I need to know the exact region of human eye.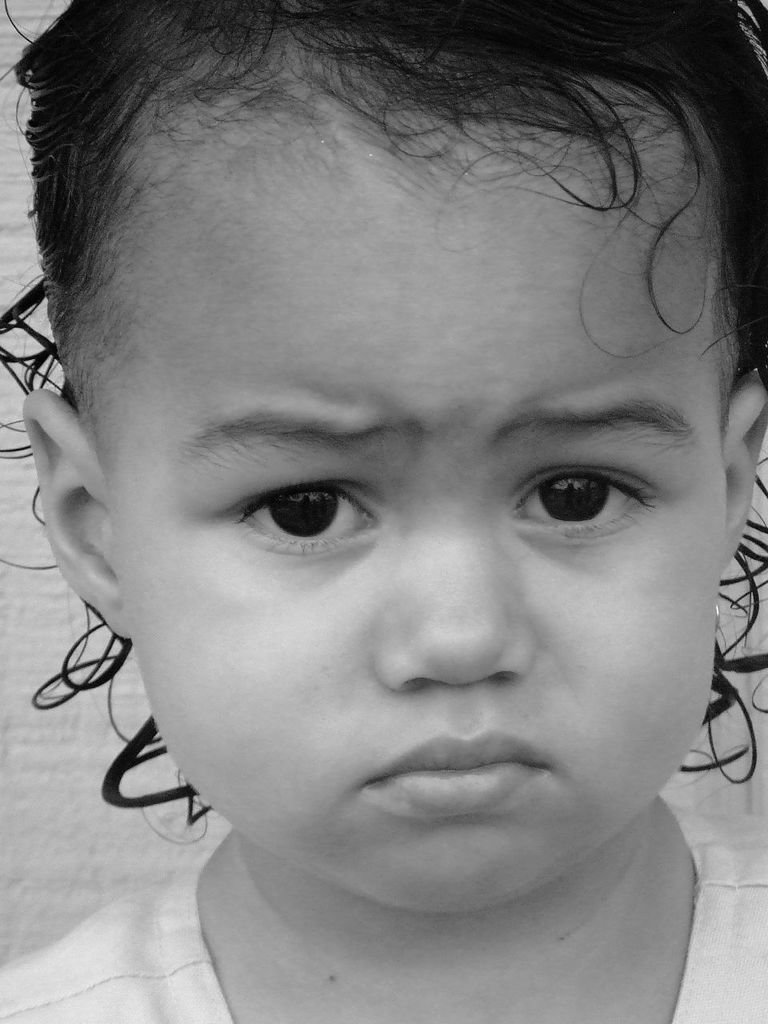
Region: (513, 450, 664, 546).
